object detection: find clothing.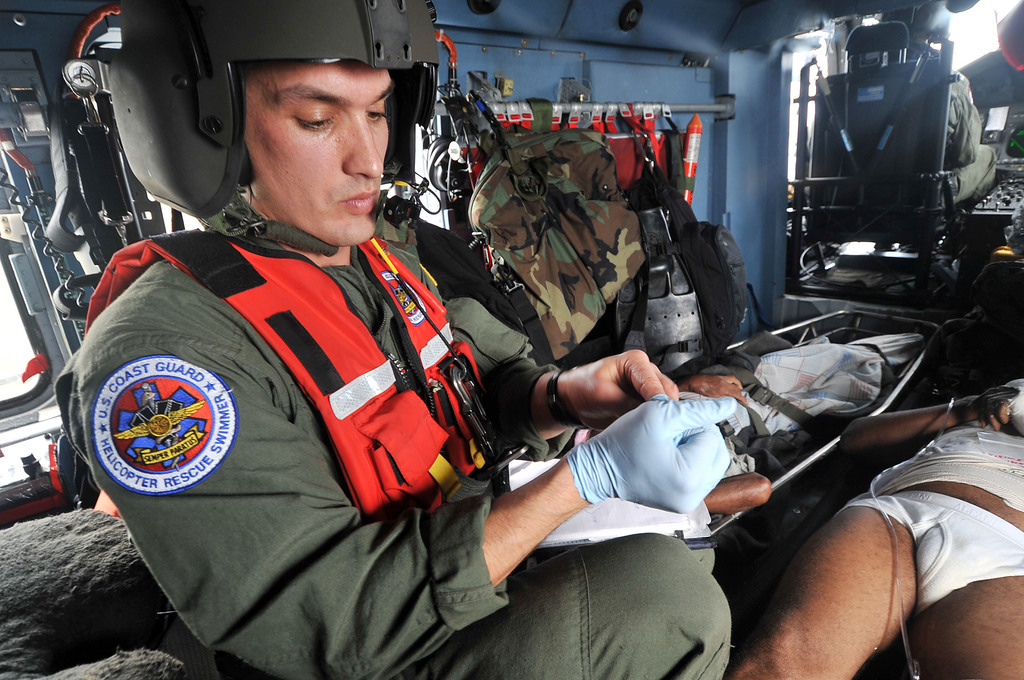
l=832, t=421, r=1023, b=619.
